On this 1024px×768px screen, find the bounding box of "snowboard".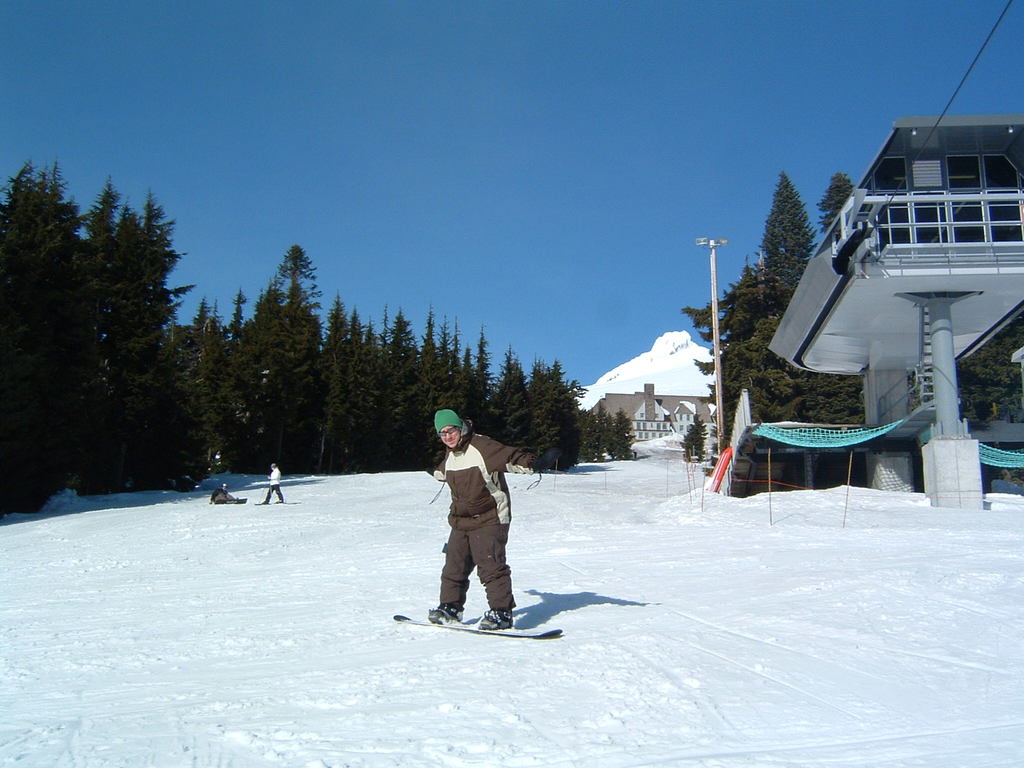
Bounding box: bbox=[392, 607, 563, 639].
